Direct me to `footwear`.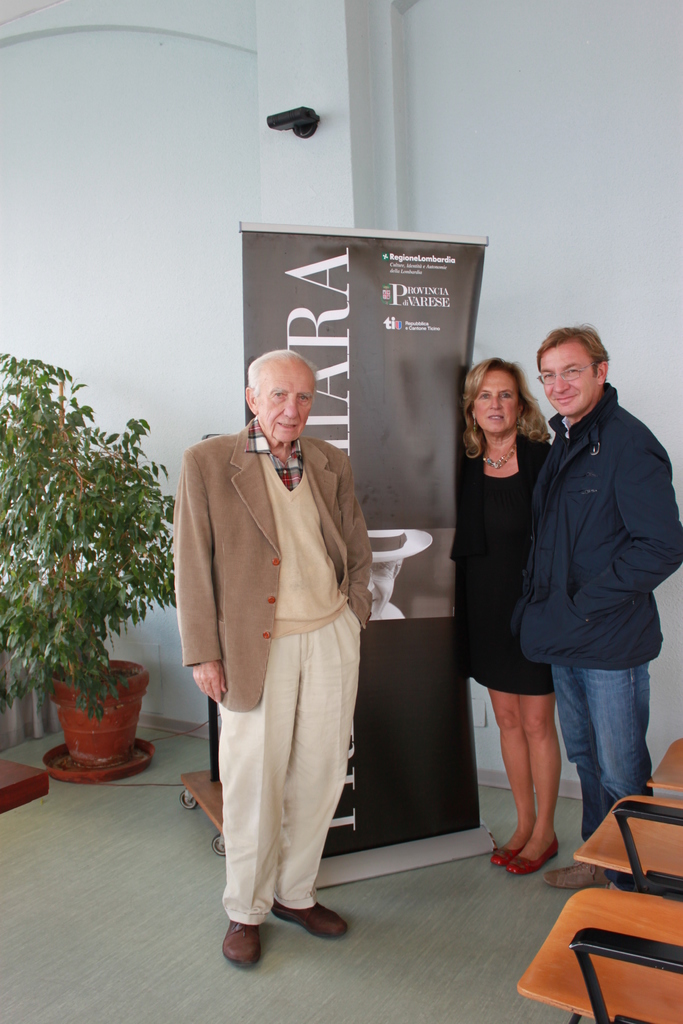
Direction: crop(265, 896, 350, 943).
